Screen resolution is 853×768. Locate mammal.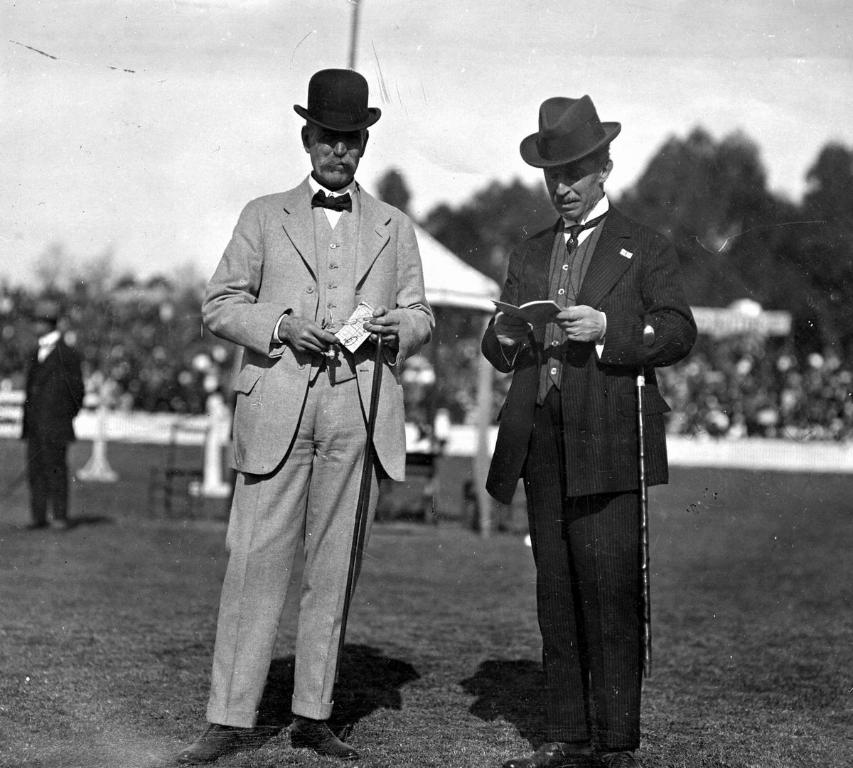
x1=399 y1=354 x2=471 y2=524.
